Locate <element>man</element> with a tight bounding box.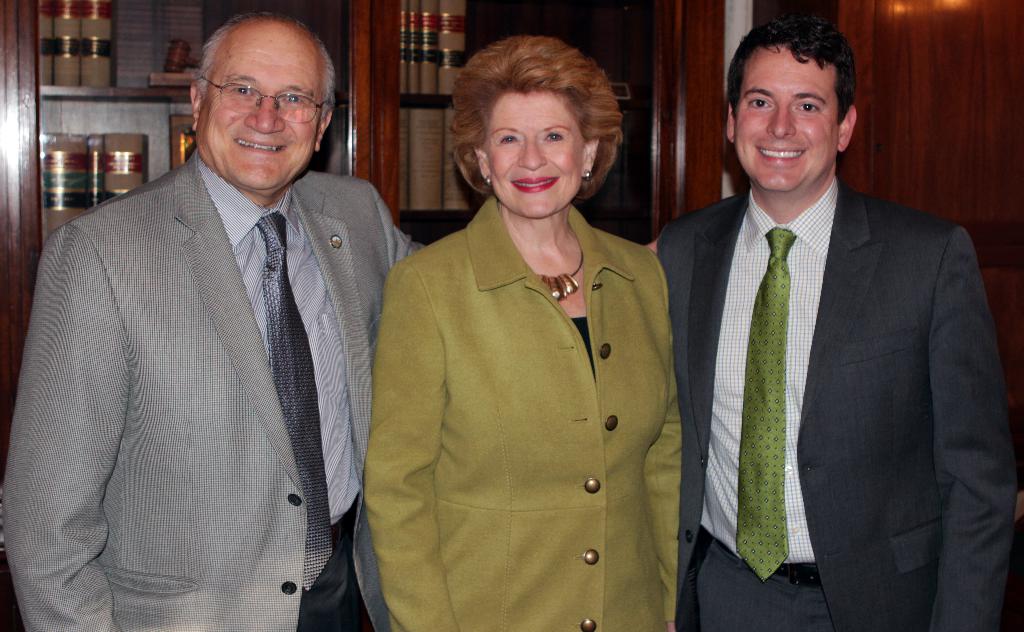
11,8,428,619.
